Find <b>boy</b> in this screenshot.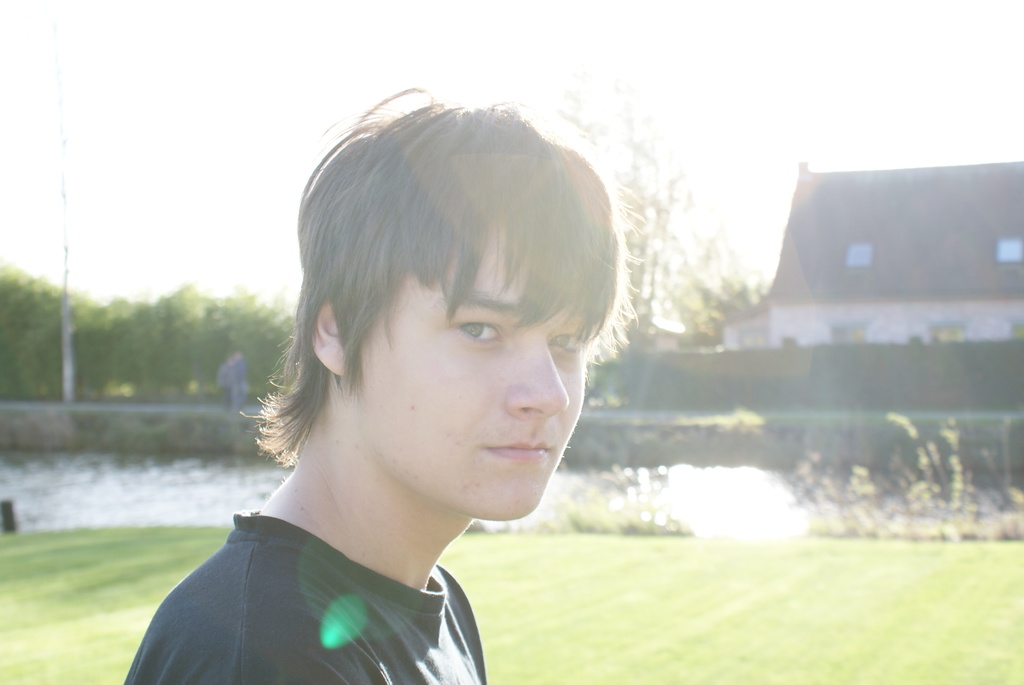
The bounding box for <b>boy</b> is l=98, t=102, r=684, b=684.
